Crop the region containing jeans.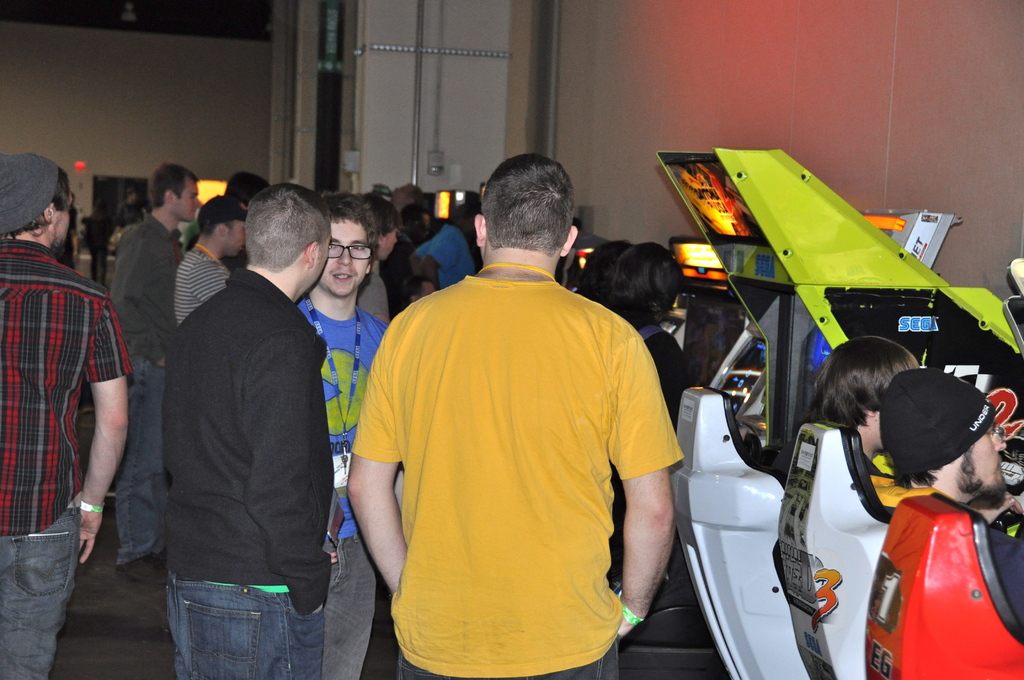
Crop region: box=[167, 568, 324, 679].
